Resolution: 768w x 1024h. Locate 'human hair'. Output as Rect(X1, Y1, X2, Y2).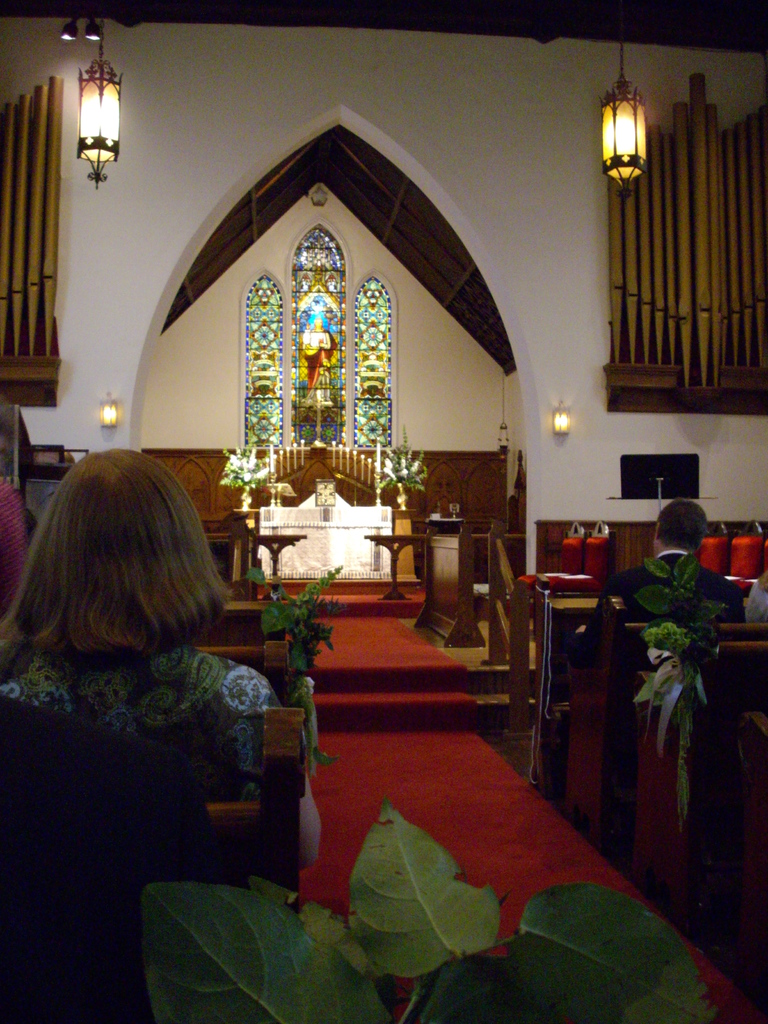
Rect(658, 502, 708, 554).
